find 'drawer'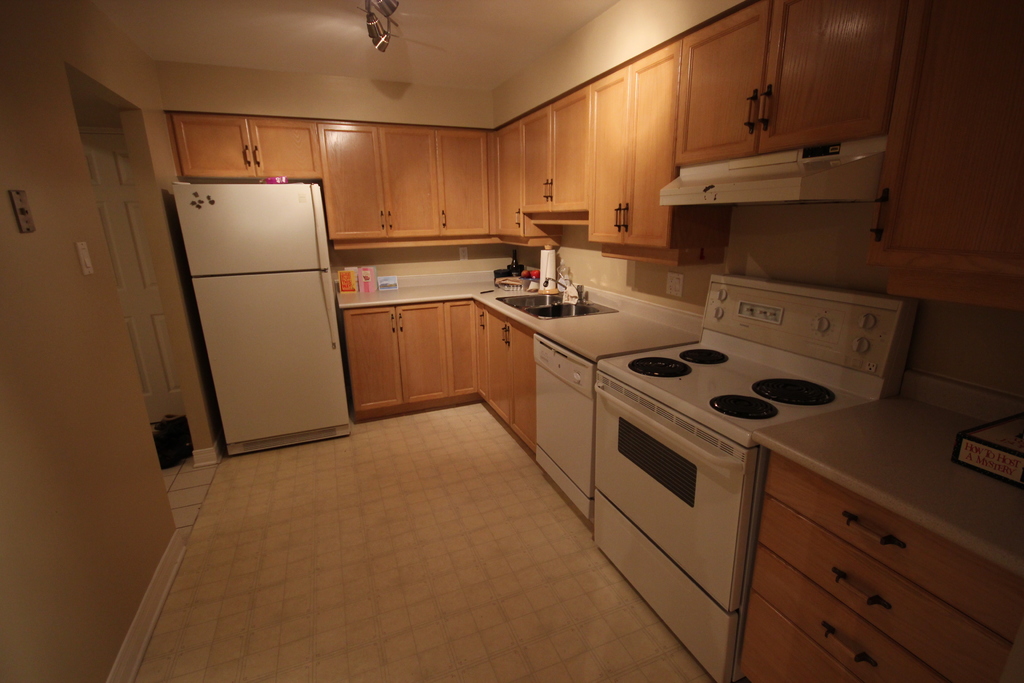
741 604 854 682
